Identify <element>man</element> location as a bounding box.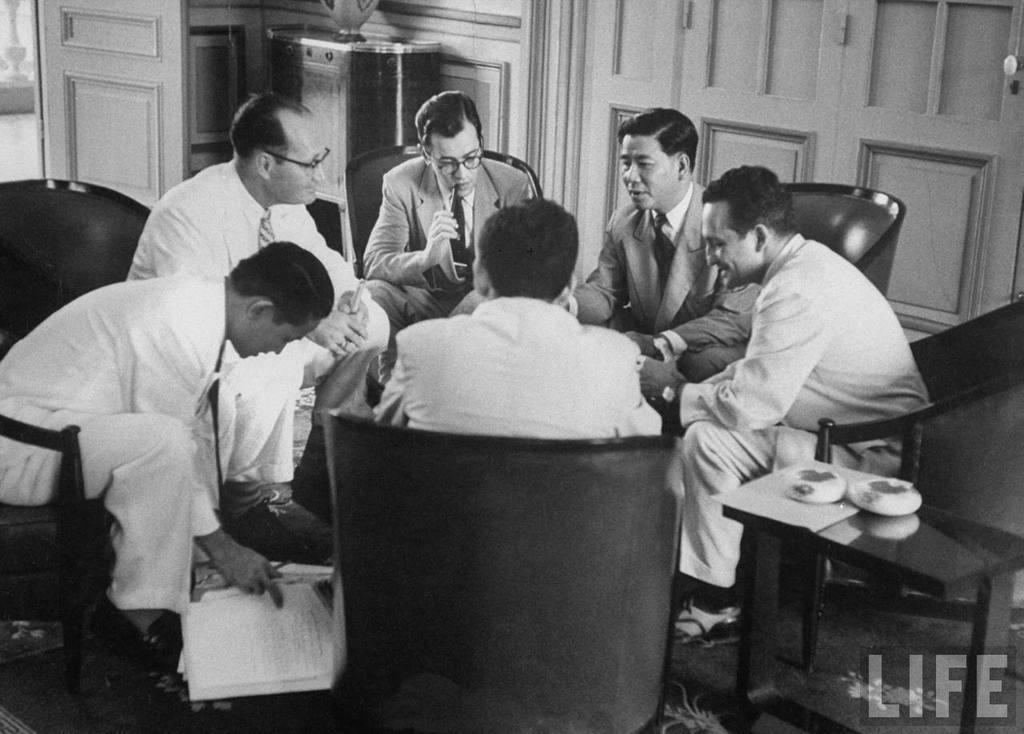
{"x1": 646, "y1": 178, "x2": 931, "y2": 611}.
